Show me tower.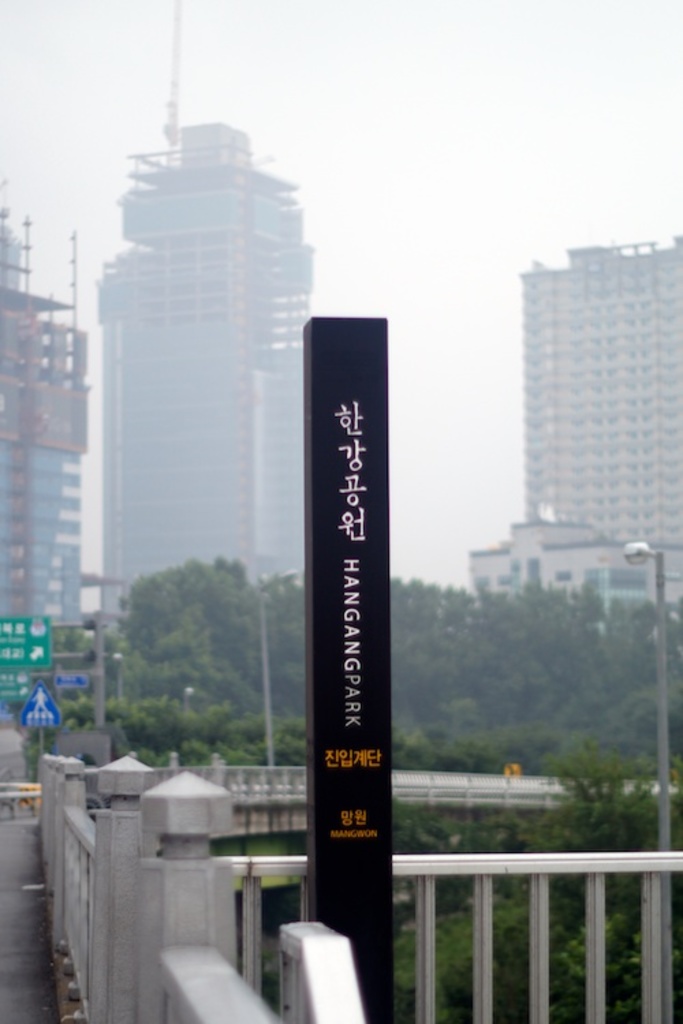
tower is here: left=100, top=0, right=311, bottom=647.
